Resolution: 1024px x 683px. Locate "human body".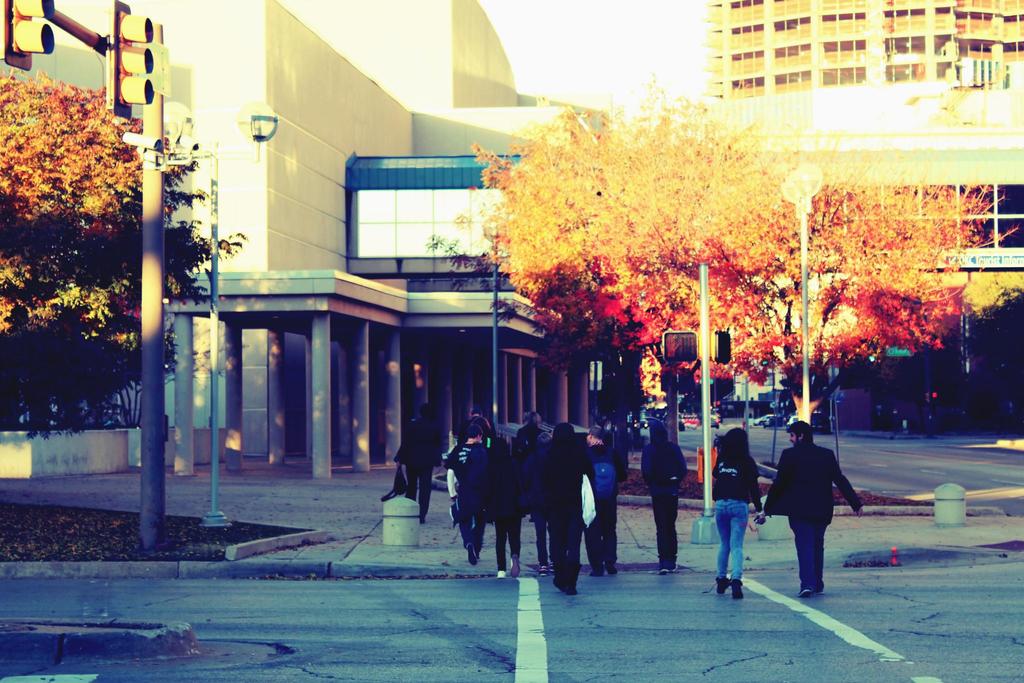
select_region(767, 442, 862, 592).
